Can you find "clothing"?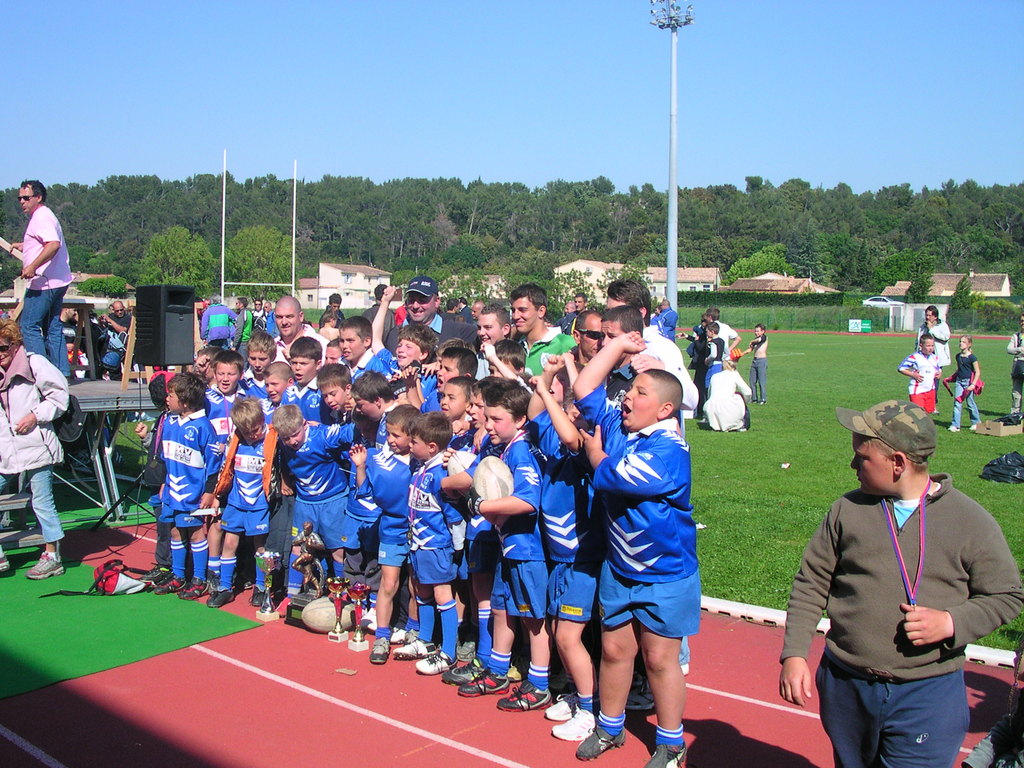
Yes, bounding box: [456, 433, 508, 584].
